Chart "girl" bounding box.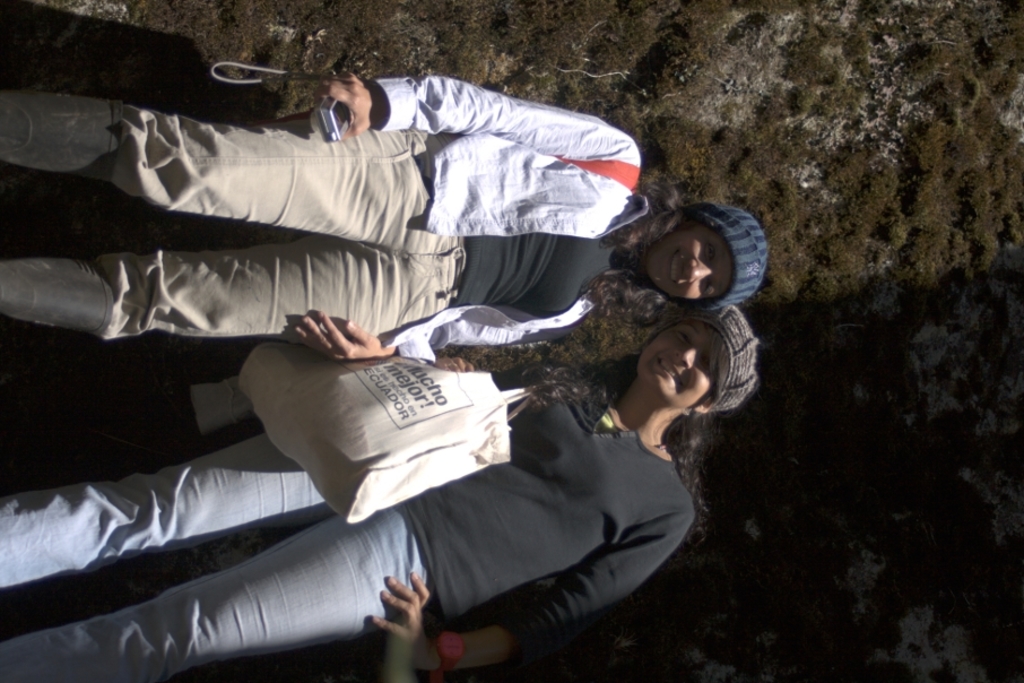
Charted: pyautogui.locateOnScreen(0, 72, 767, 363).
